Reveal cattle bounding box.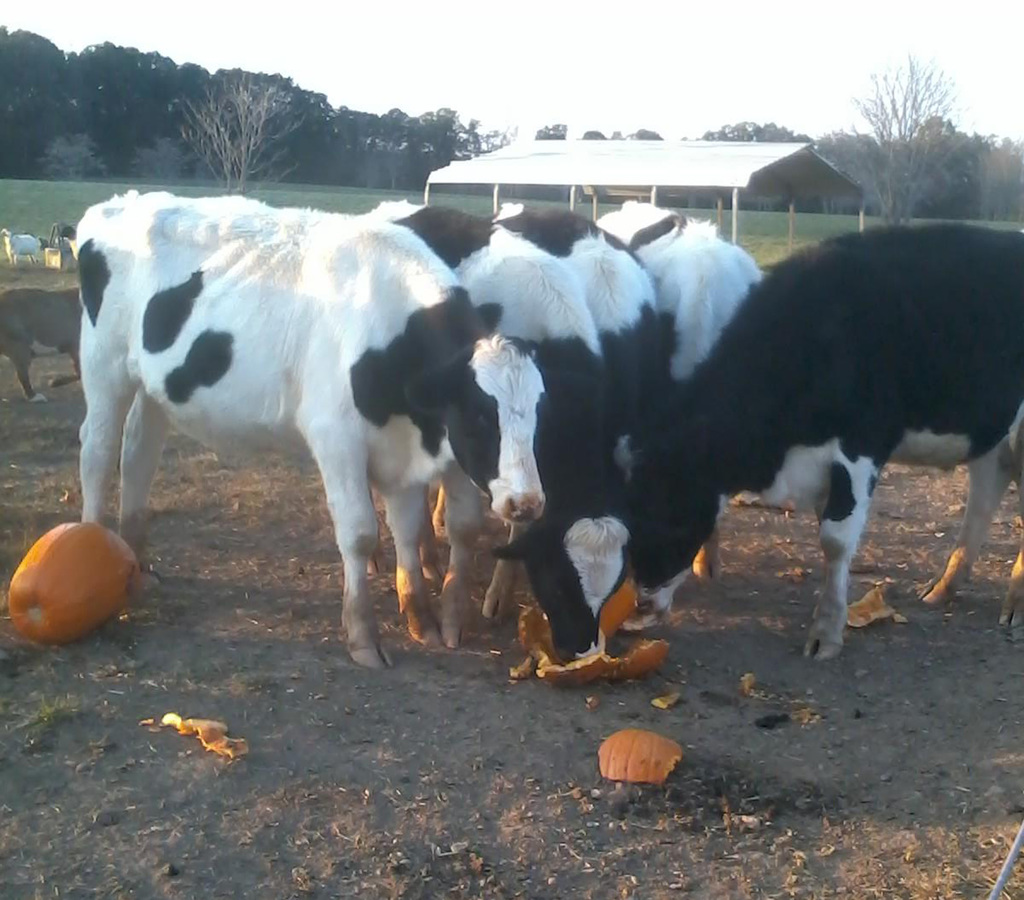
Revealed: (left=349, top=195, right=641, bottom=655).
